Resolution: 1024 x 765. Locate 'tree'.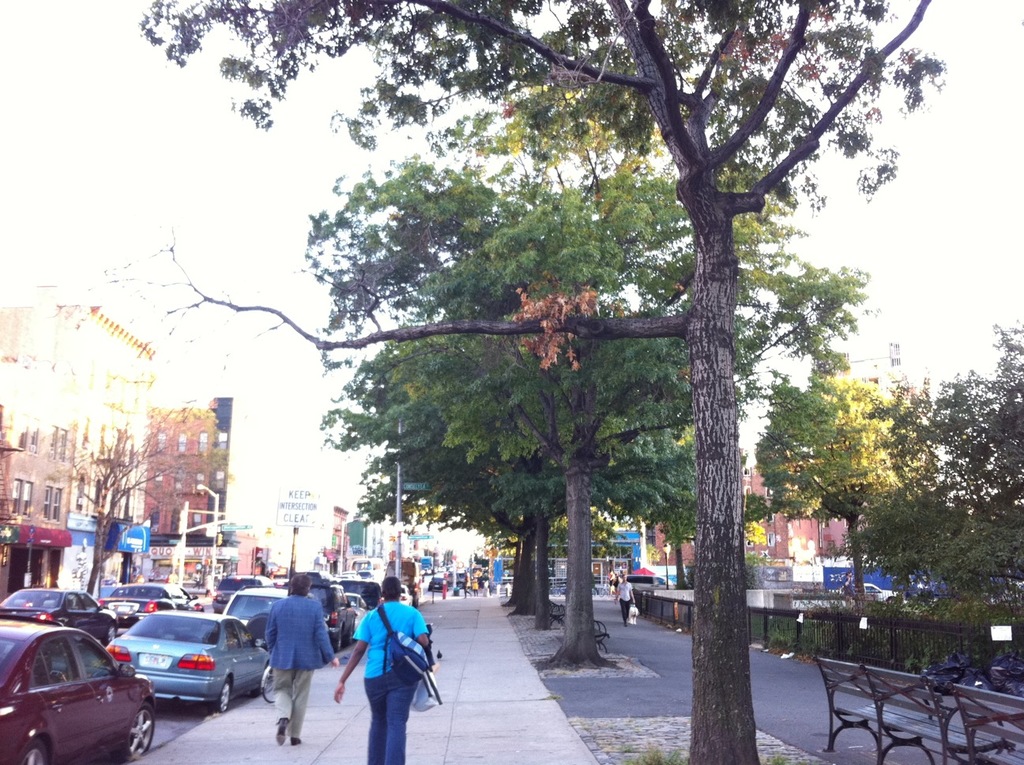
BBox(842, 315, 1023, 620).
